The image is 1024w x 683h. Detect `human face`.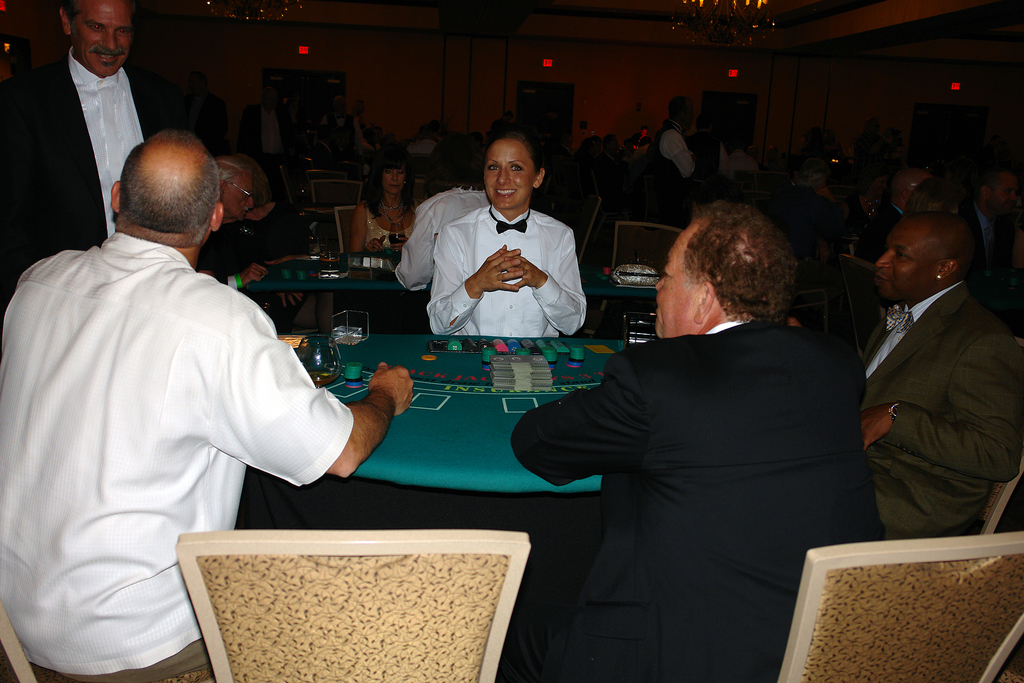
Detection: (991, 177, 1021, 215).
